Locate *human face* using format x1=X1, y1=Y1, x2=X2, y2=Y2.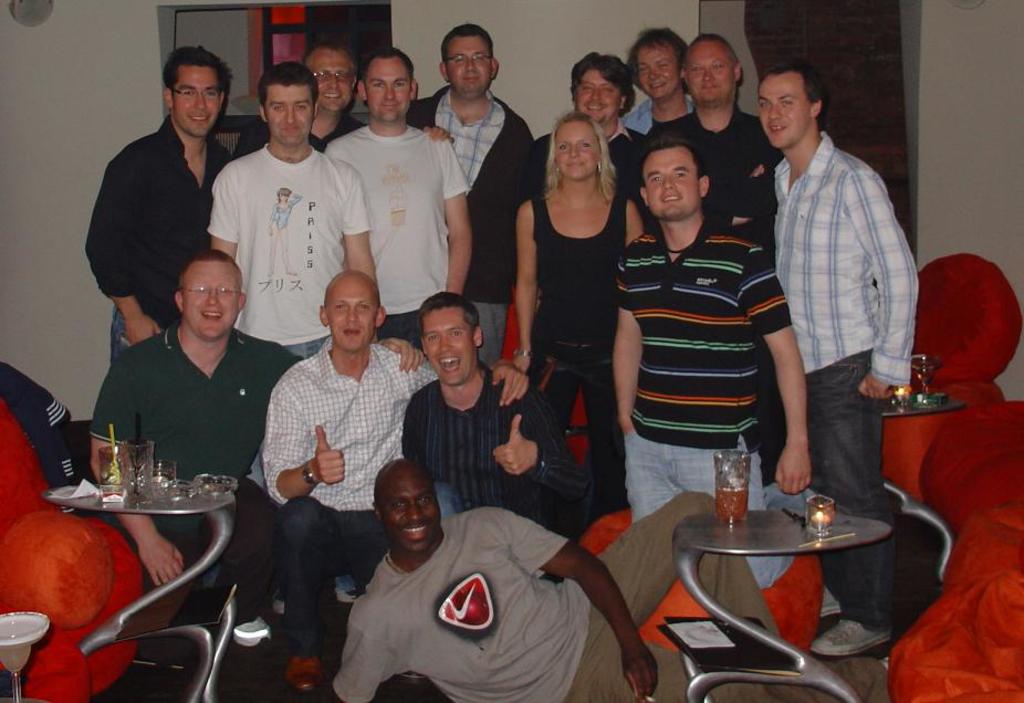
x1=267, y1=85, x2=314, y2=147.
